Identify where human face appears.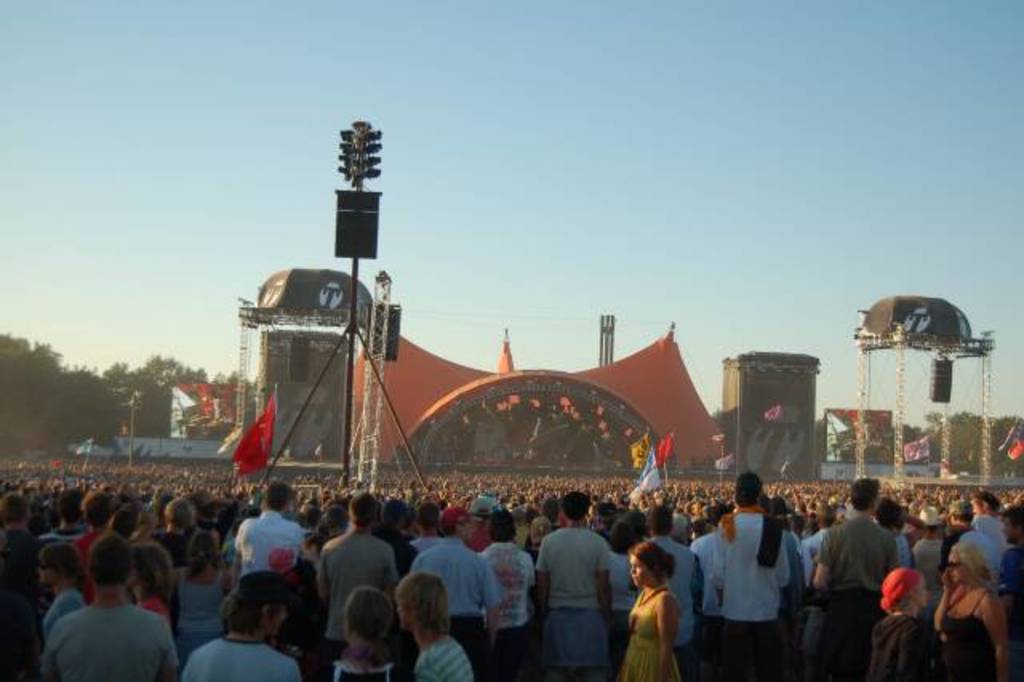
Appears at {"left": 944, "top": 544, "right": 966, "bottom": 588}.
